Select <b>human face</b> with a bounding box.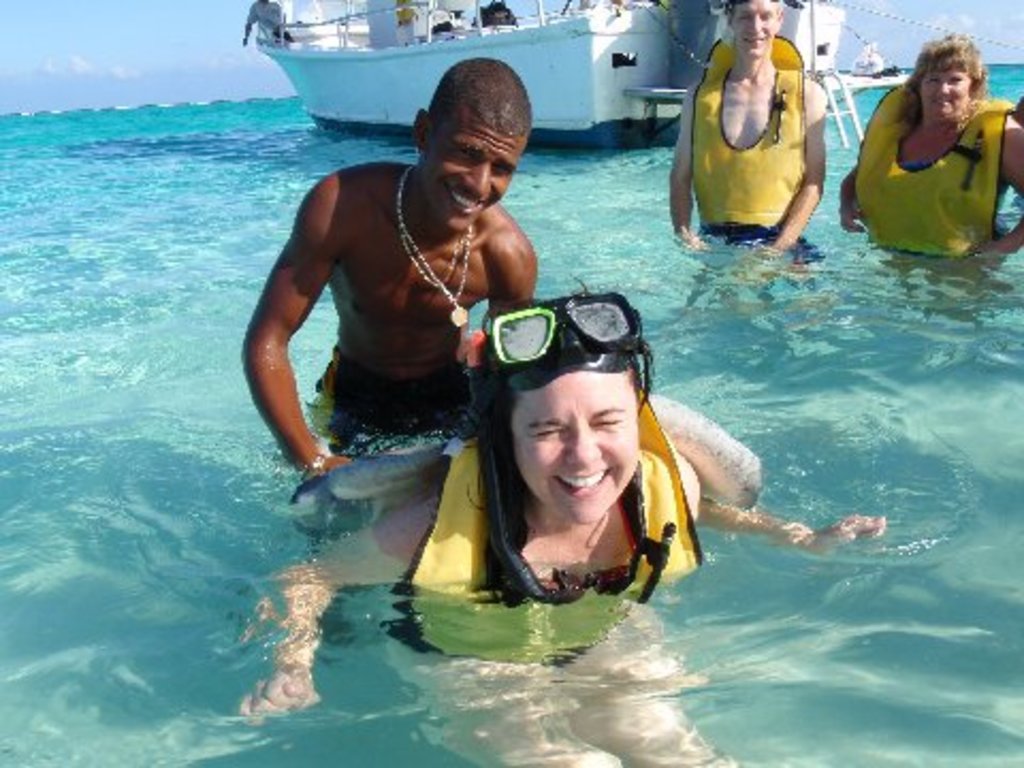
[left=734, top=2, right=777, bottom=51].
